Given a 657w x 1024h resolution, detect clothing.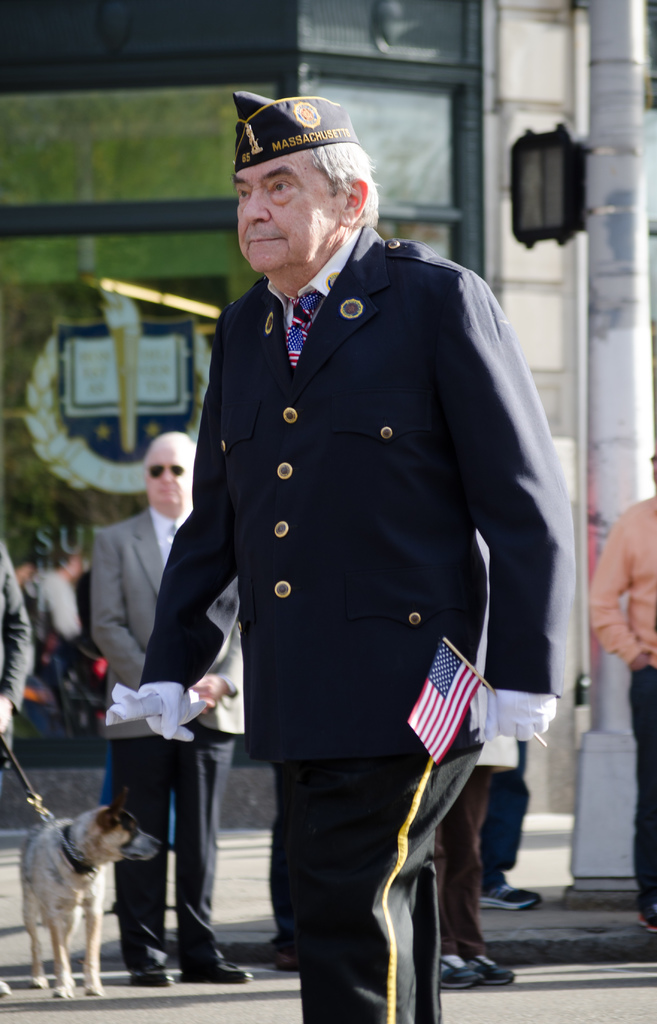
<bbox>135, 217, 578, 1023</bbox>.
